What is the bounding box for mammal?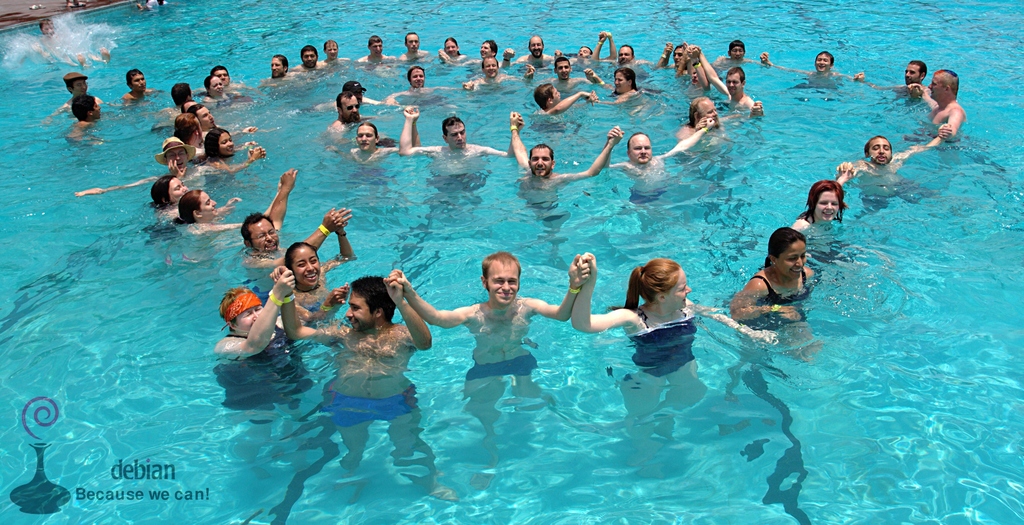
(left=38, top=18, right=108, bottom=68).
